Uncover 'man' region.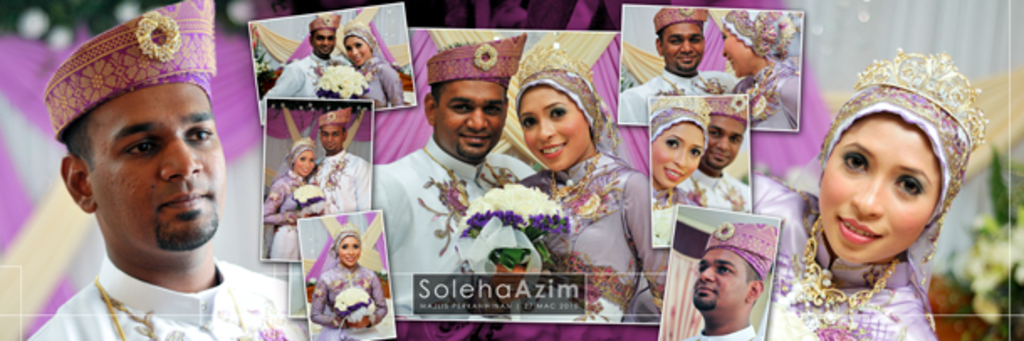
Uncovered: region(371, 25, 539, 324).
